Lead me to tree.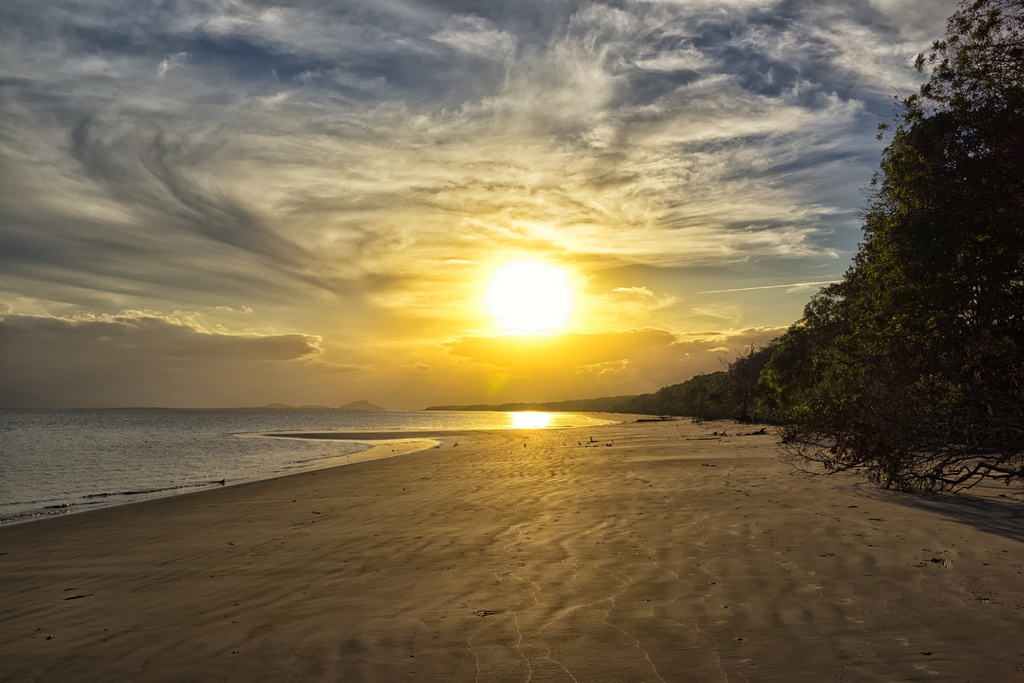
Lead to x1=780, y1=37, x2=1023, y2=523.
